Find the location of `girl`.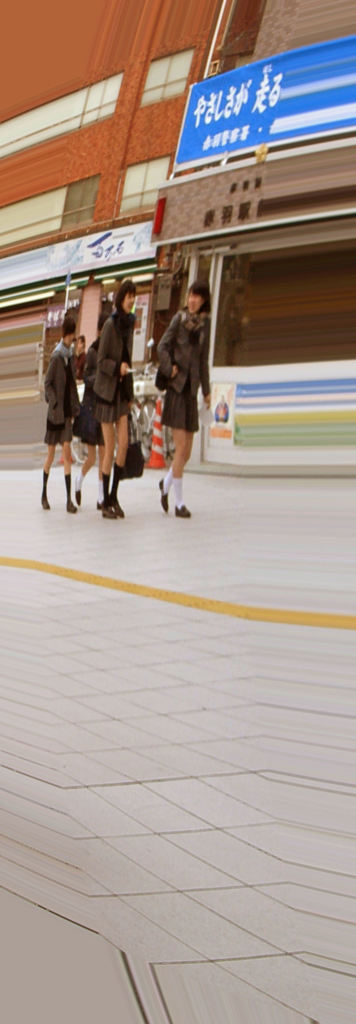
Location: x1=99 y1=278 x2=139 y2=519.
